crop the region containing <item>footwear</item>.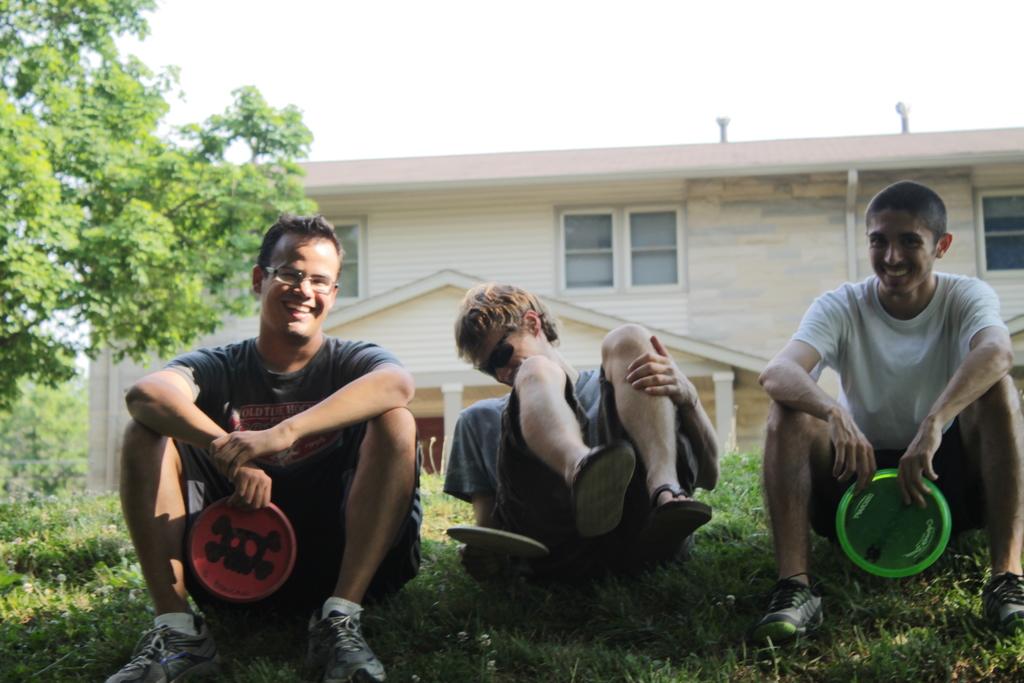
Crop region: <region>573, 439, 631, 543</region>.
